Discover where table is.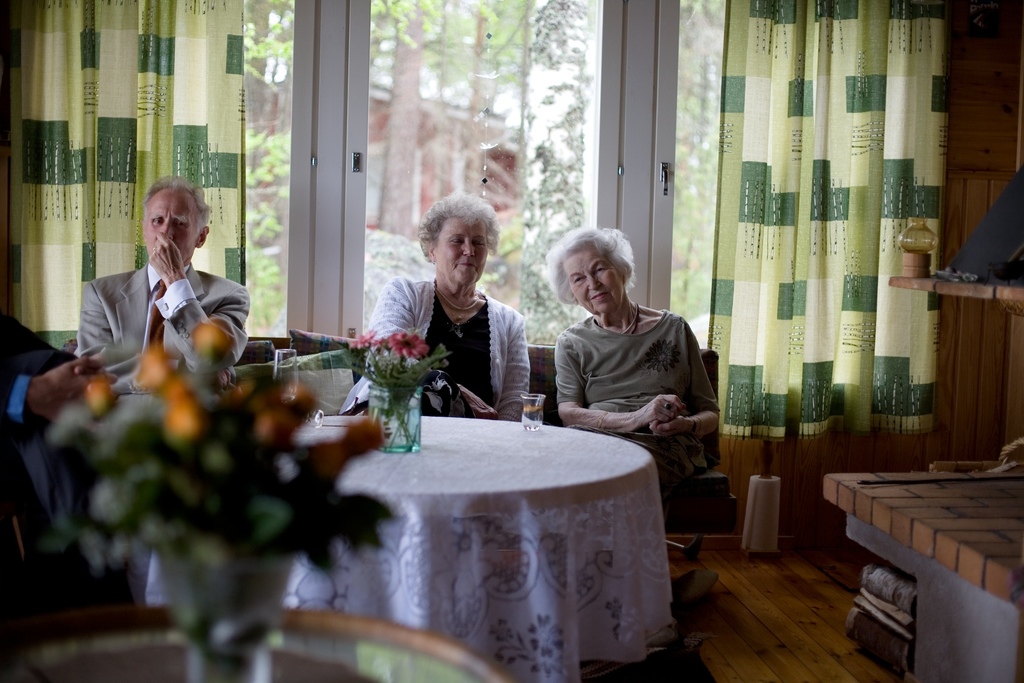
Discovered at detection(239, 396, 709, 676).
